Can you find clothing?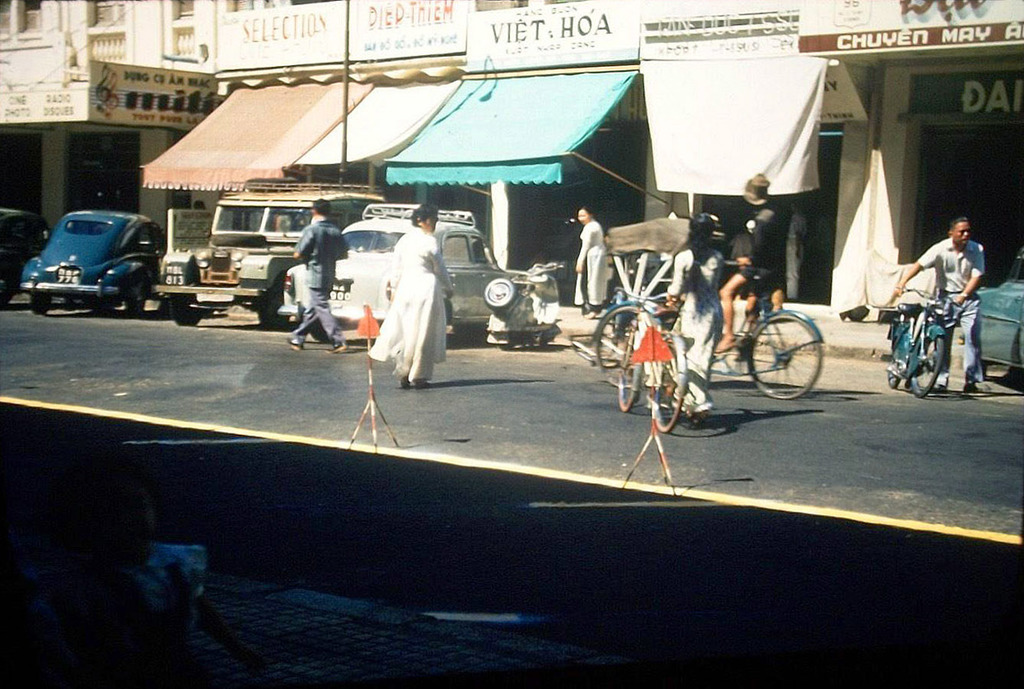
Yes, bounding box: <region>911, 242, 986, 390</region>.
